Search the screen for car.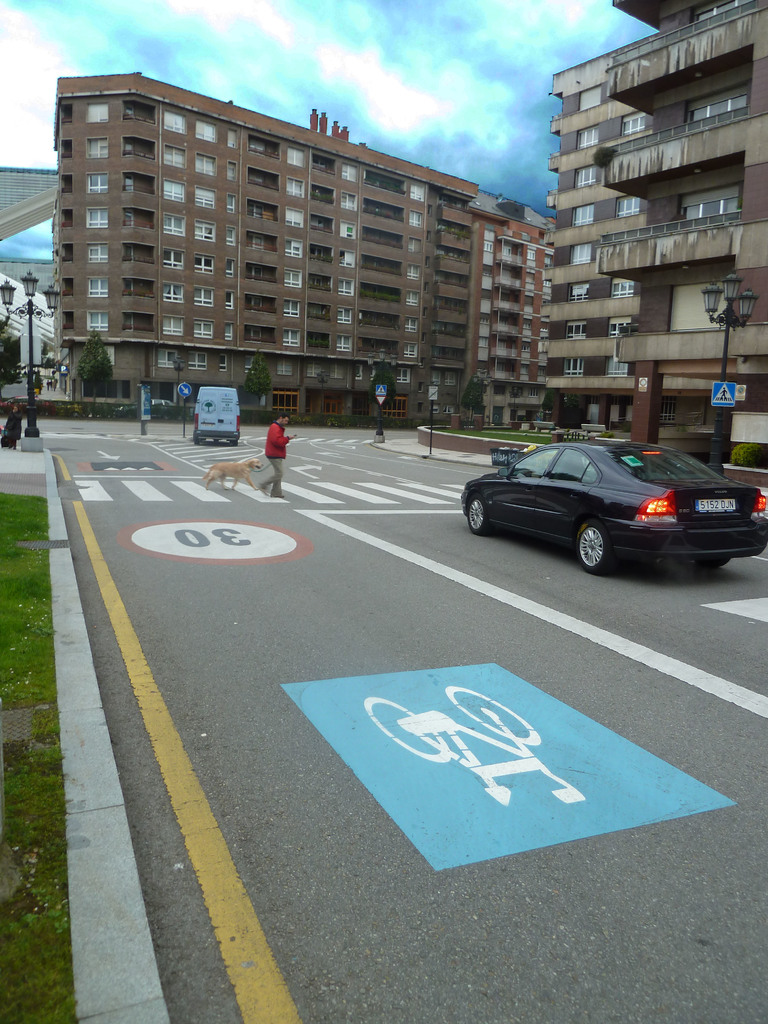
Found at crop(450, 422, 763, 580).
